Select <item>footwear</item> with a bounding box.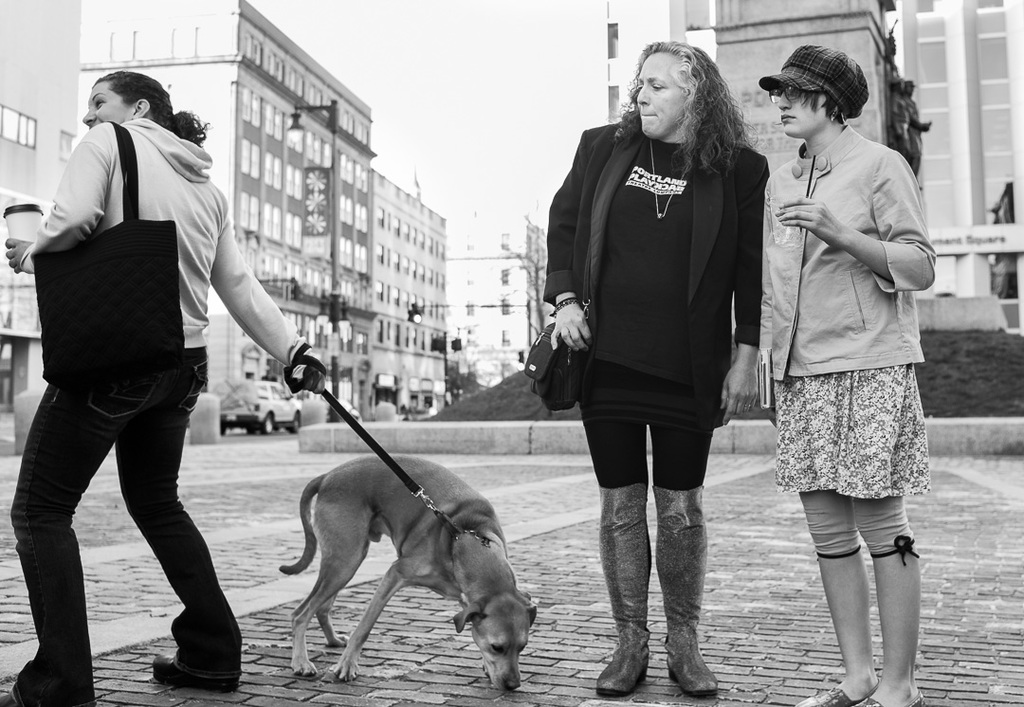
left=149, top=607, right=227, bottom=689.
